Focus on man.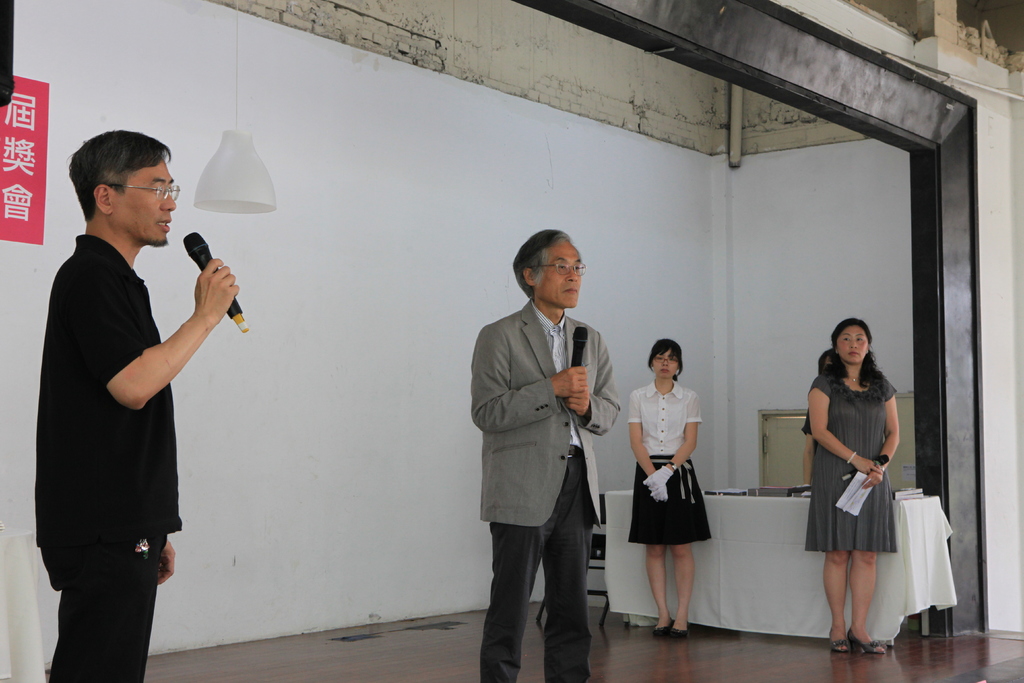
Focused at <region>32, 129, 239, 682</region>.
